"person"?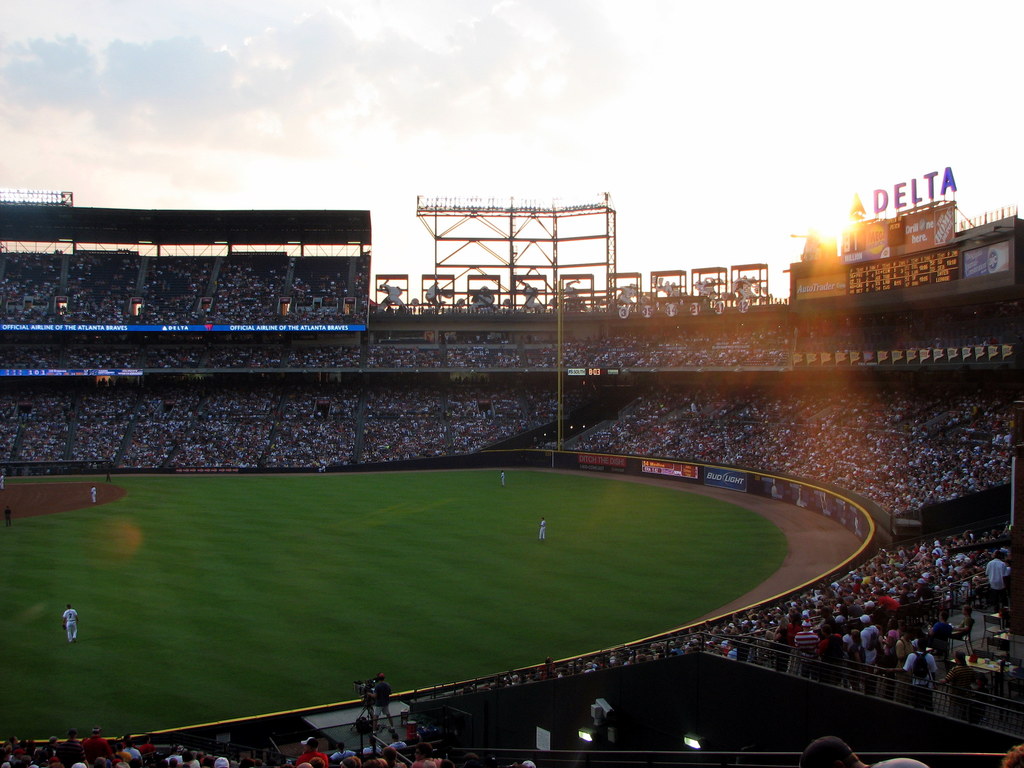
[x1=539, y1=515, x2=547, y2=538]
